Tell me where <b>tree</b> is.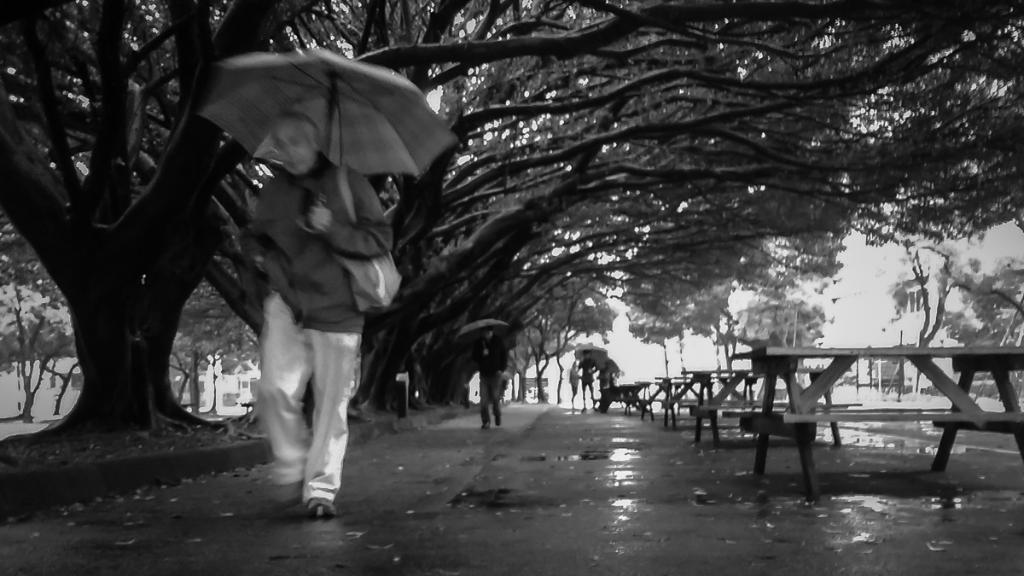
<b>tree</b> is at region(938, 246, 1023, 405).
